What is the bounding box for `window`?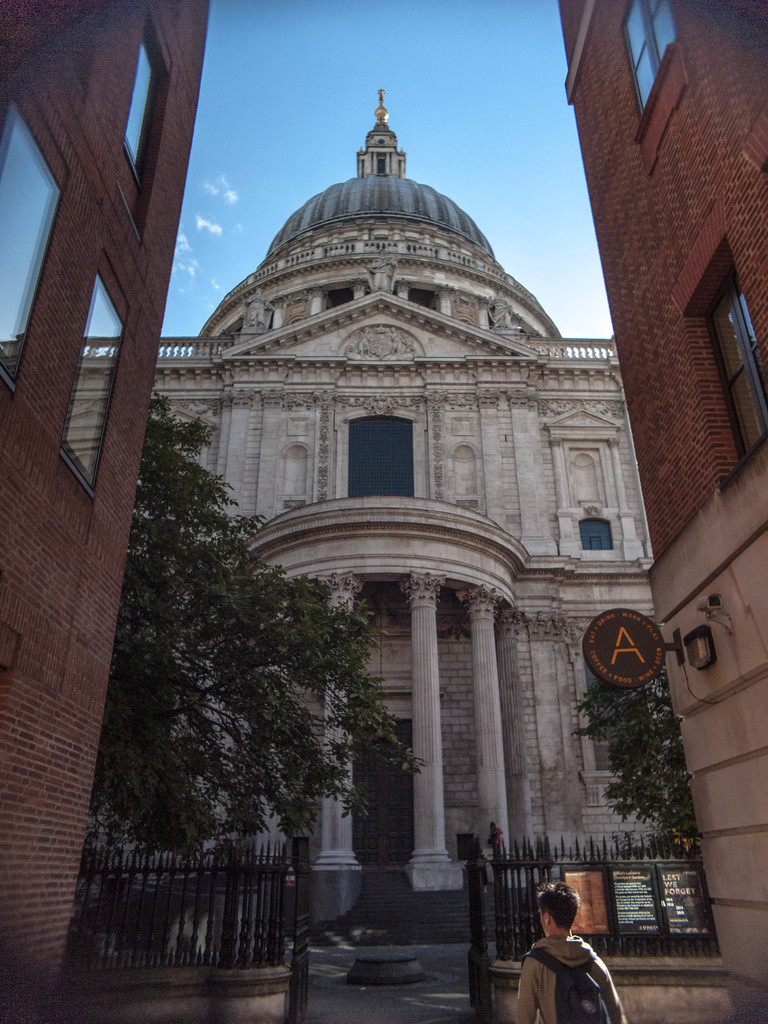
[left=614, top=0, right=675, bottom=141].
